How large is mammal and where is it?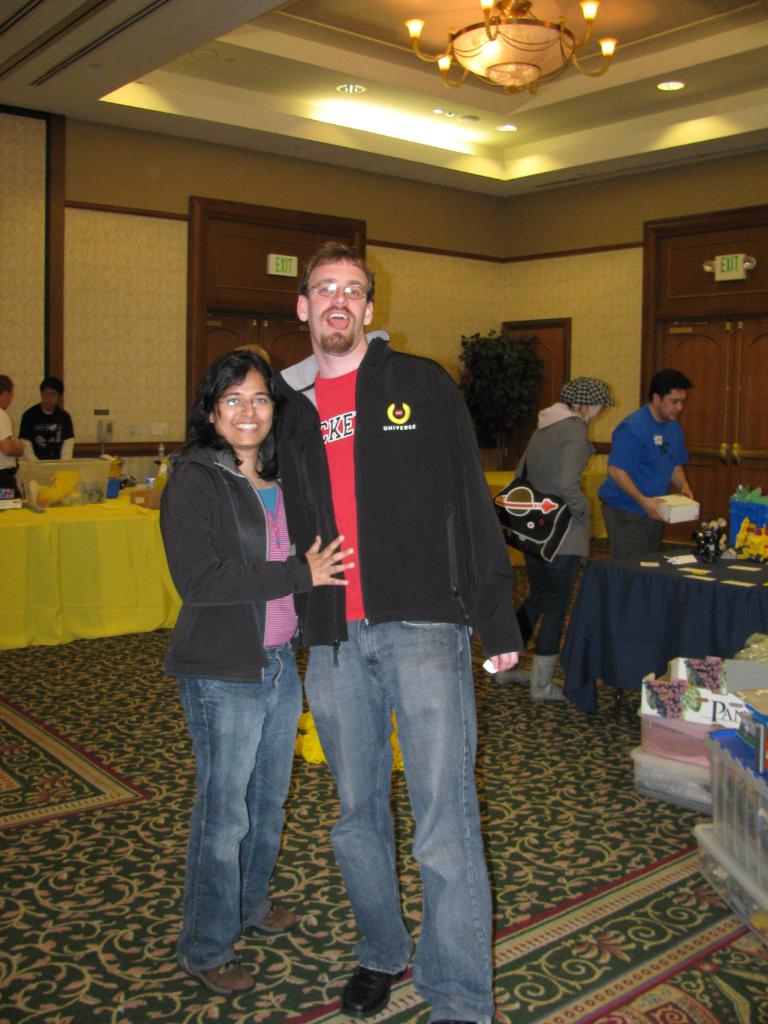
Bounding box: detection(0, 376, 31, 488).
